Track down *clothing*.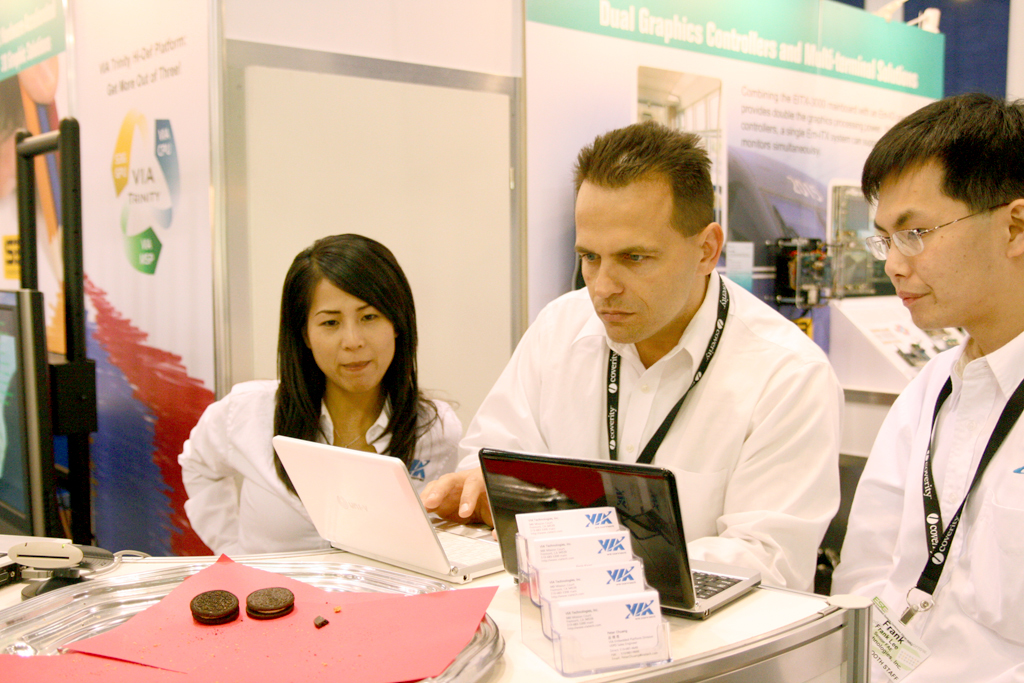
Tracked to select_region(454, 266, 841, 591).
